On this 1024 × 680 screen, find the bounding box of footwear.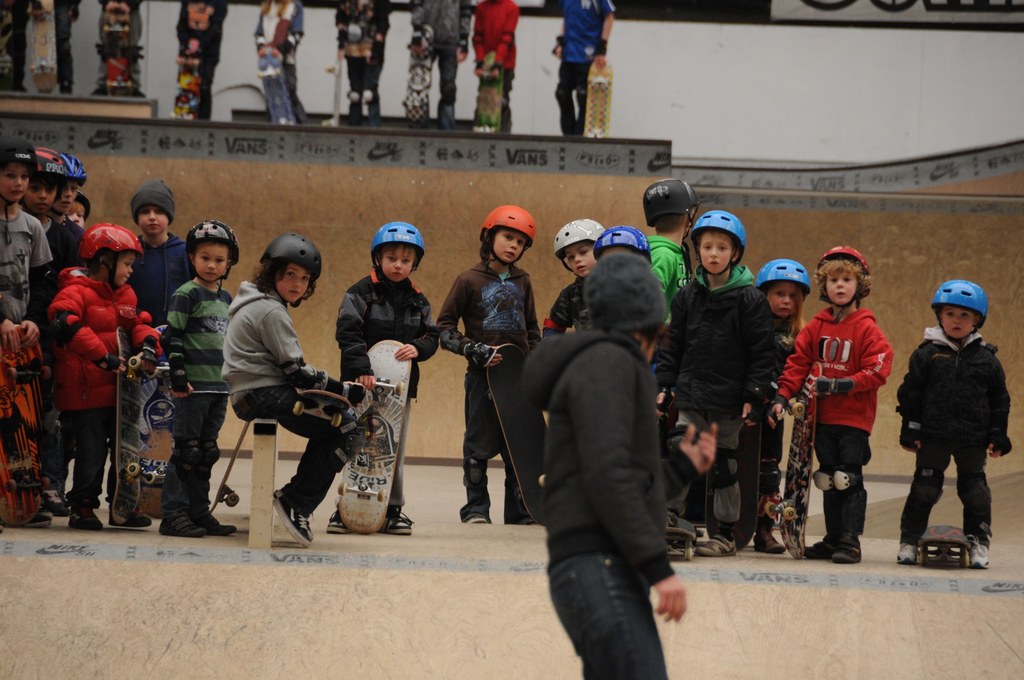
Bounding box: <box>832,538,866,561</box>.
